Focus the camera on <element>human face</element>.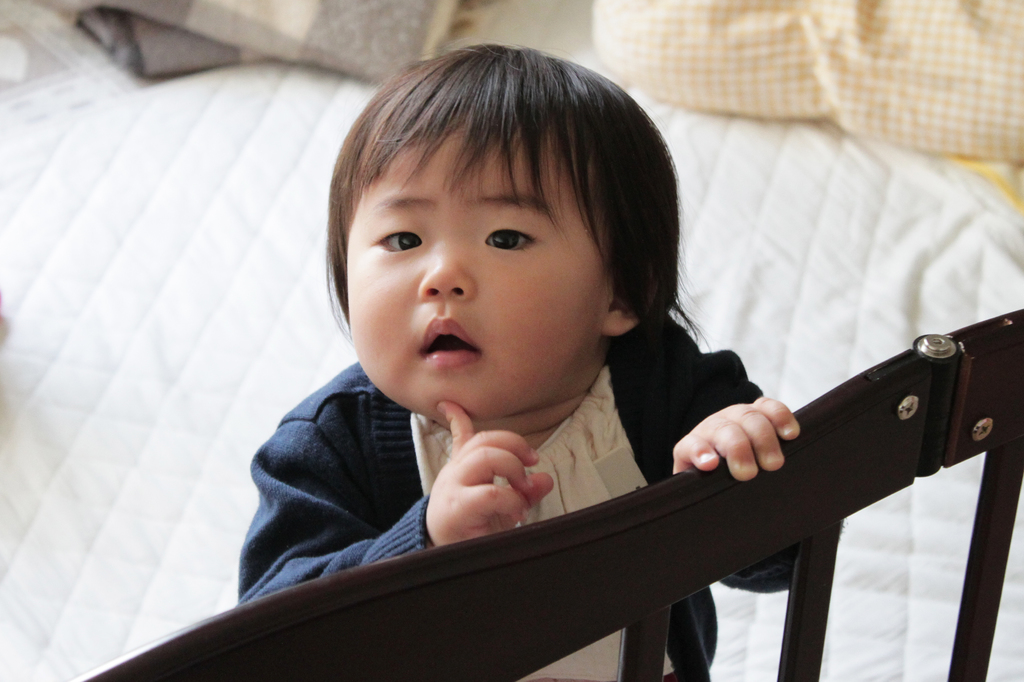
Focus region: crop(348, 128, 606, 416).
